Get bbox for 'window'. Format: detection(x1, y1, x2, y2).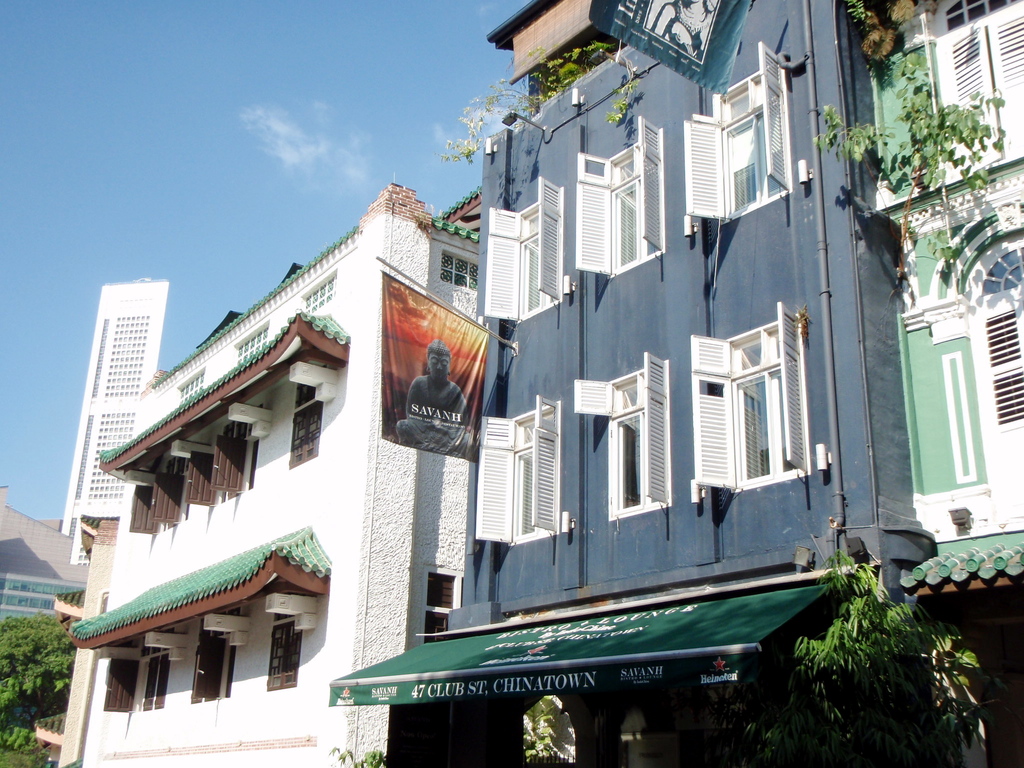
detection(266, 621, 300, 682).
